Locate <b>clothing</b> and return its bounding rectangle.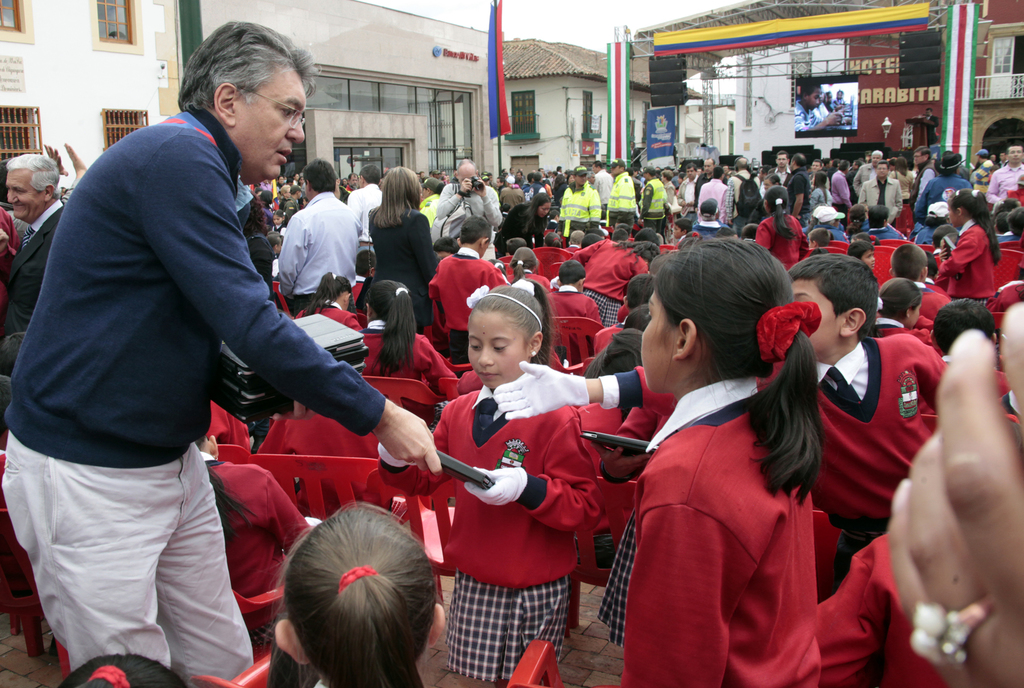
[x1=502, y1=188, x2=525, y2=204].
